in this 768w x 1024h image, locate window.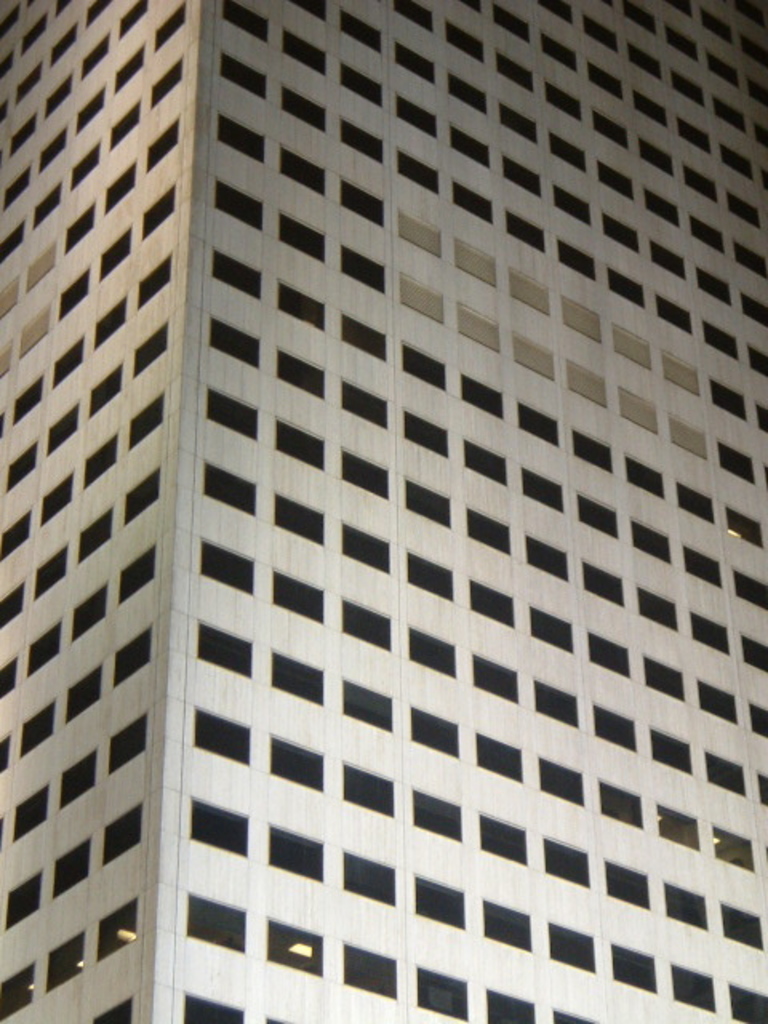
Bounding box: detection(517, 395, 558, 445).
